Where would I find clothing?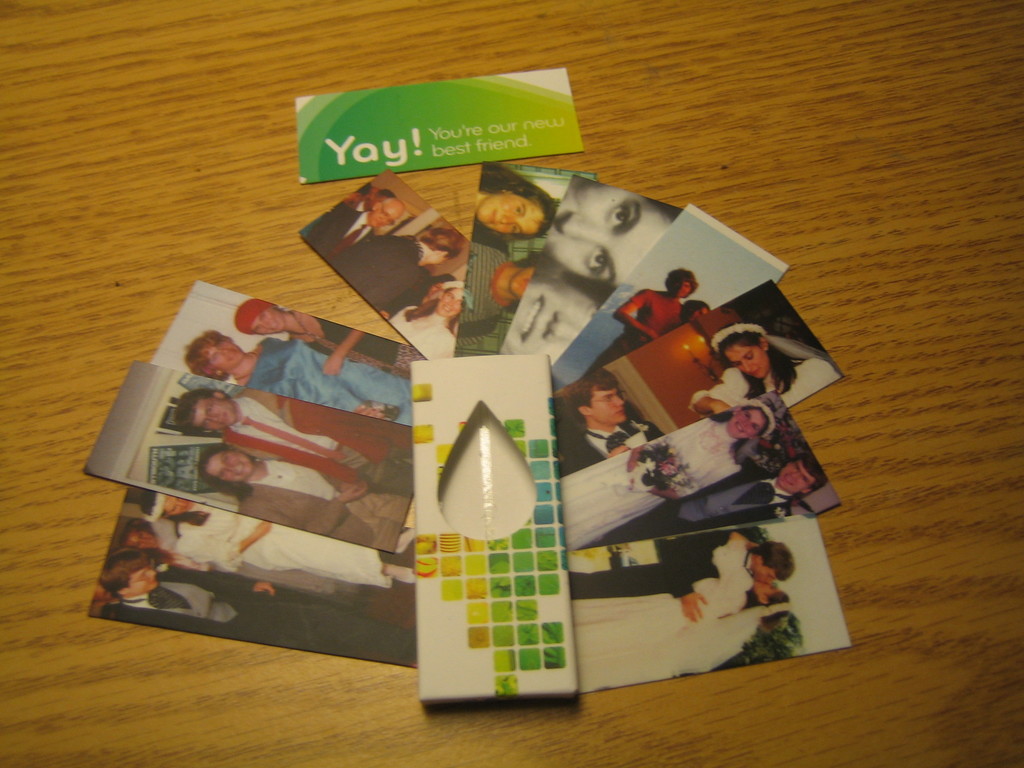
At box=[346, 196, 369, 212].
